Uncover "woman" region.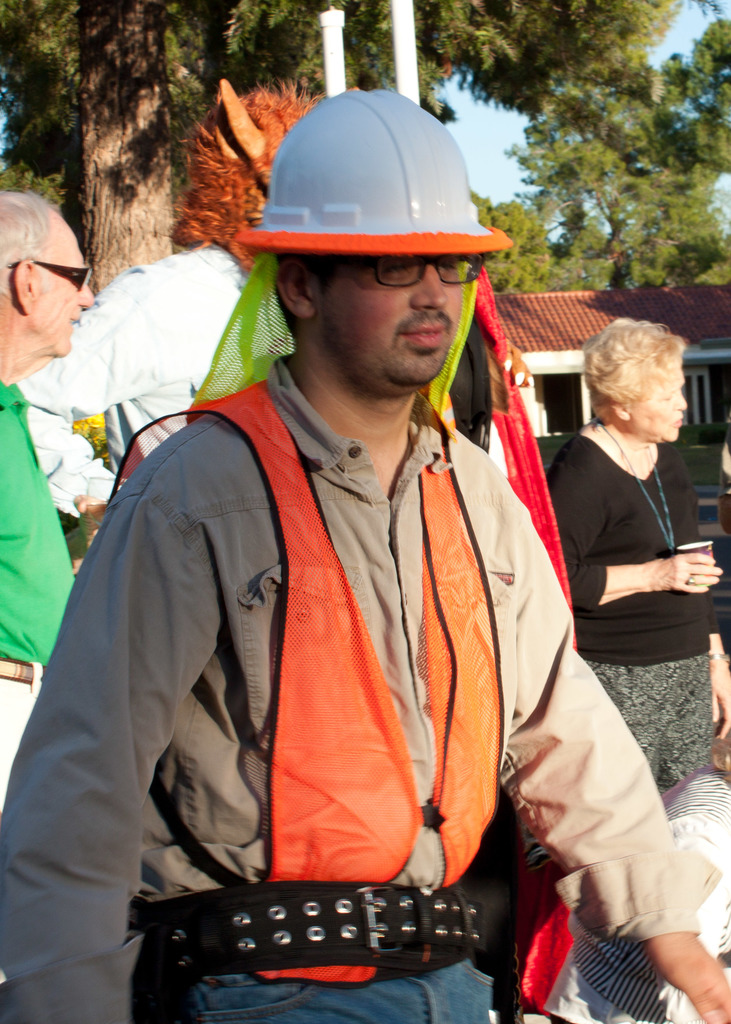
Uncovered: locate(542, 315, 727, 789).
